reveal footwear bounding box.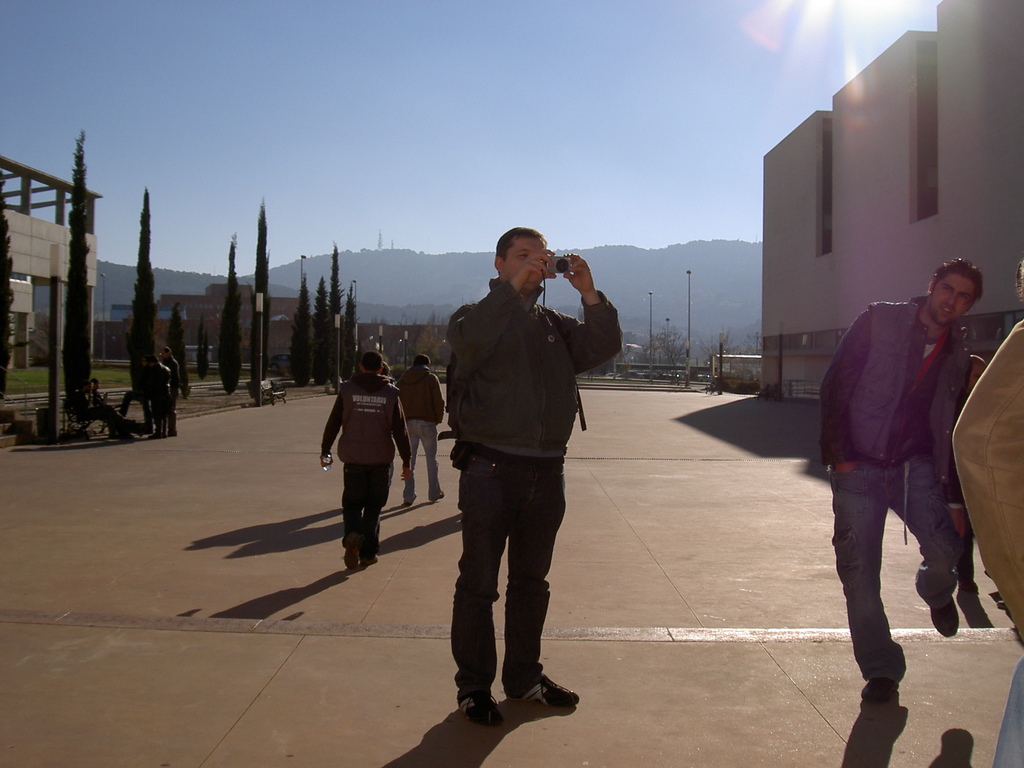
Revealed: BBox(122, 435, 131, 442).
